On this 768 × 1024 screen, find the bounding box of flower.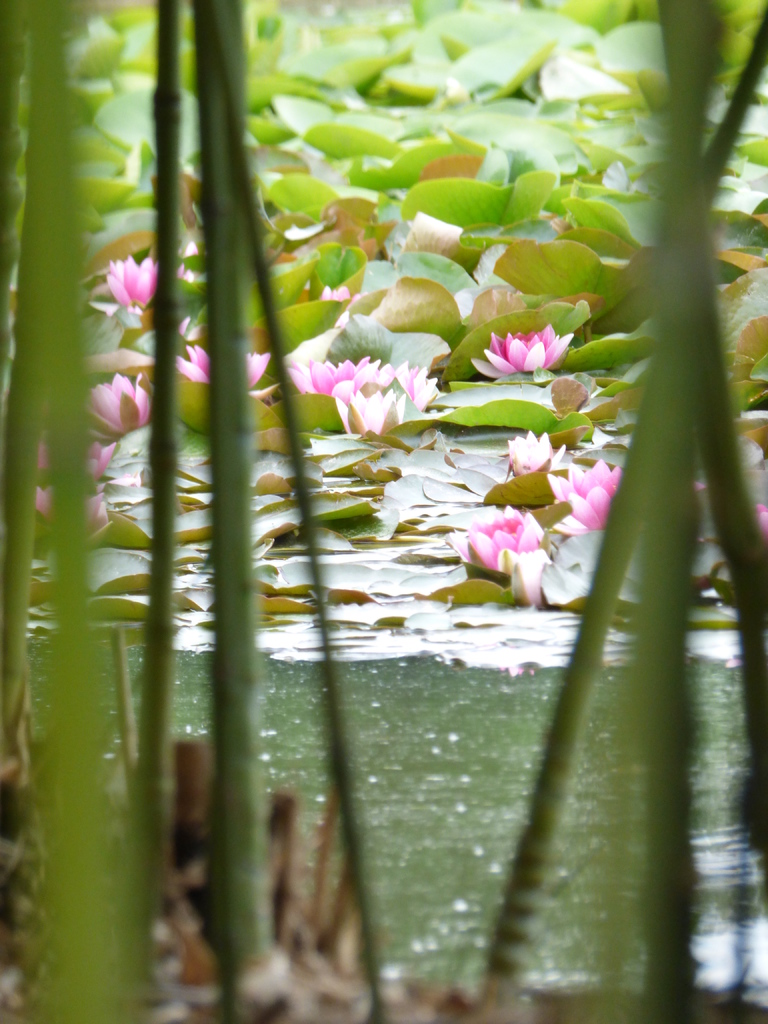
Bounding box: pyautogui.locateOnScreen(77, 373, 163, 438).
